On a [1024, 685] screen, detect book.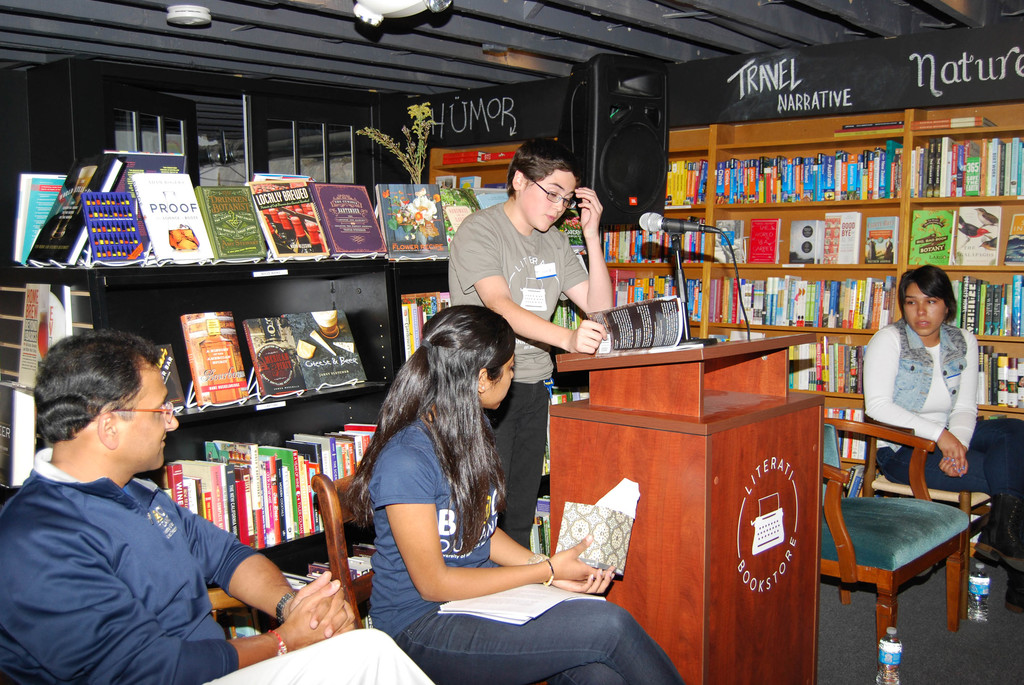
Rect(908, 208, 954, 266).
